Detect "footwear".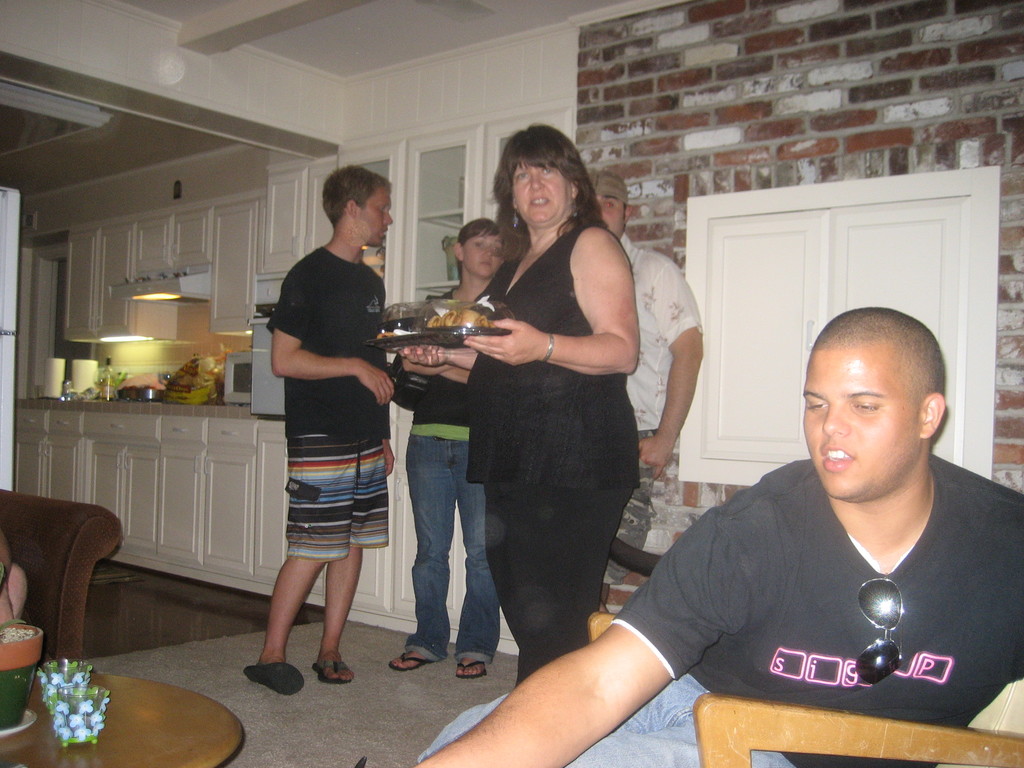
Detected at 454/660/487/676.
